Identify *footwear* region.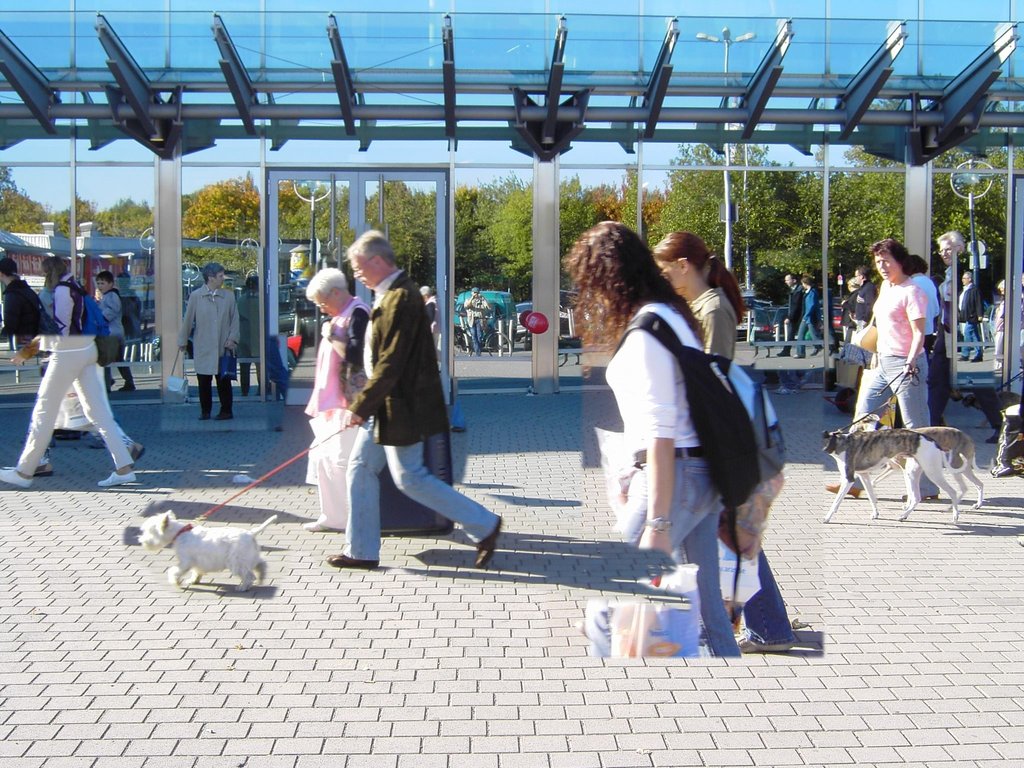
Region: crop(307, 515, 339, 528).
